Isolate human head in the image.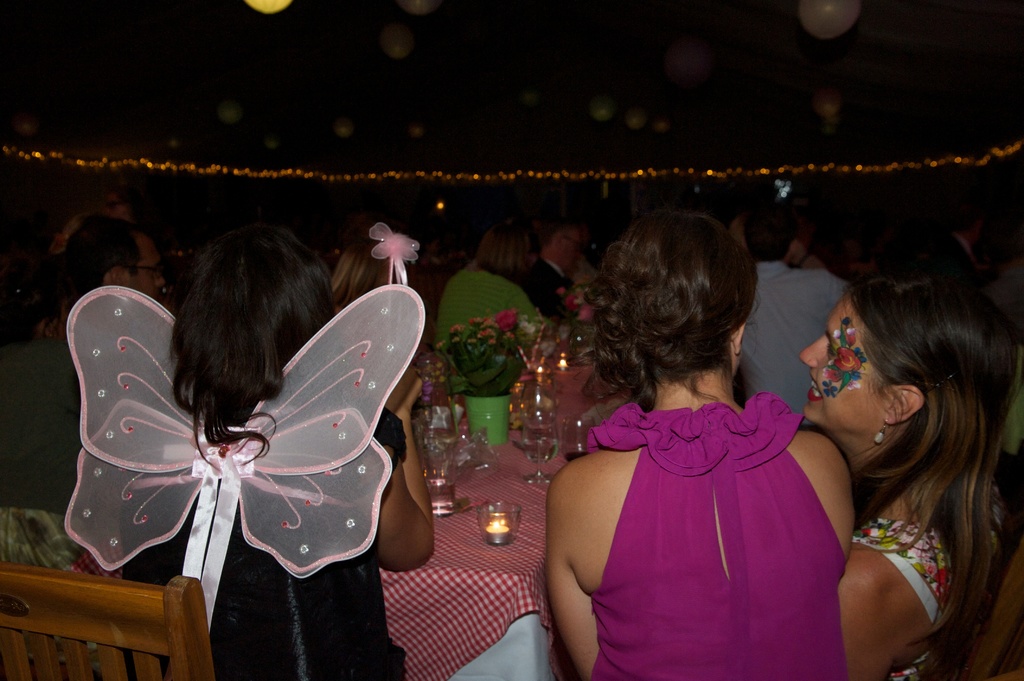
Isolated region: left=63, top=214, right=159, bottom=298.
